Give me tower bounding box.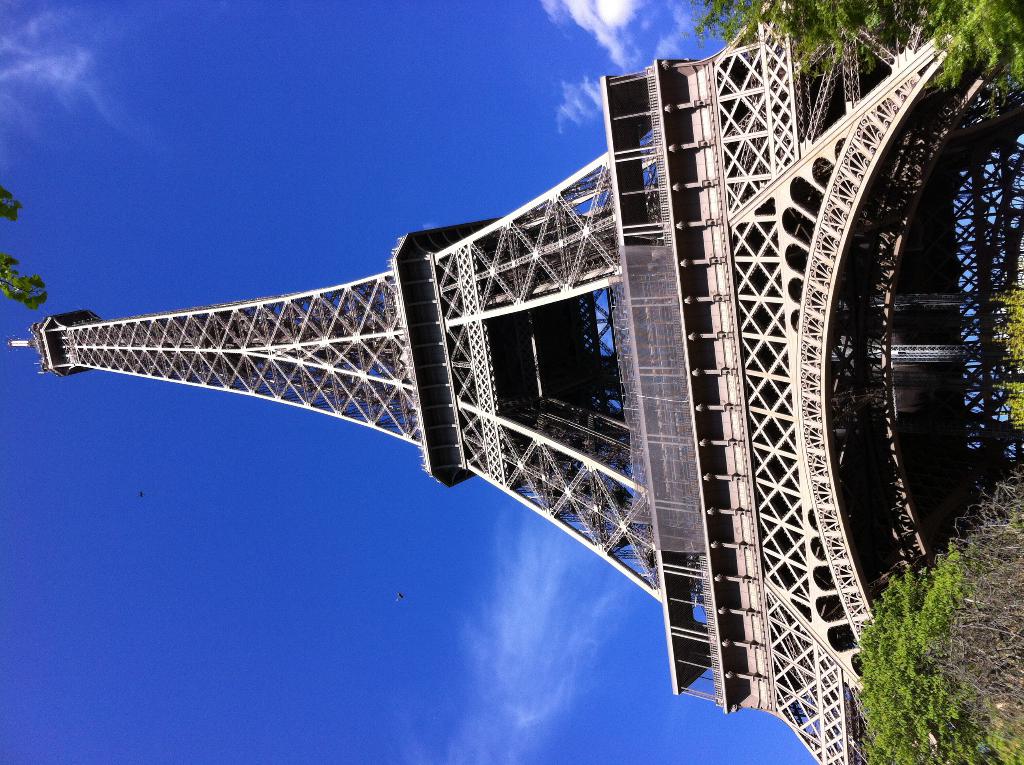
left=0, top=29, right=1023, bottom=727.
